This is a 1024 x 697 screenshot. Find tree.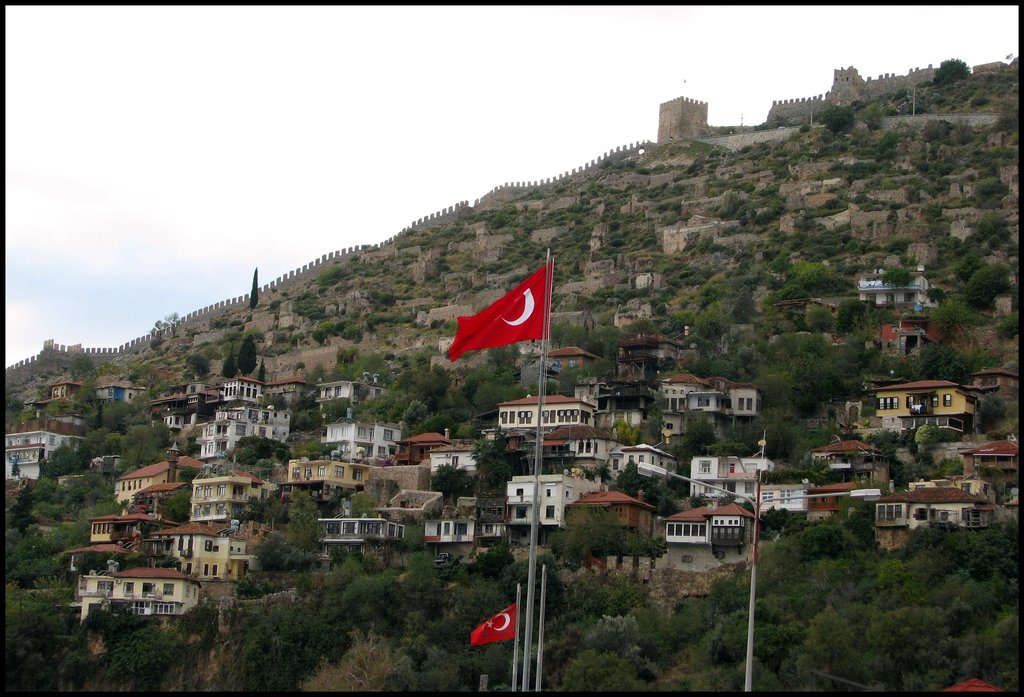
Bounding box: bbox=[44, 395, 168, 474].
